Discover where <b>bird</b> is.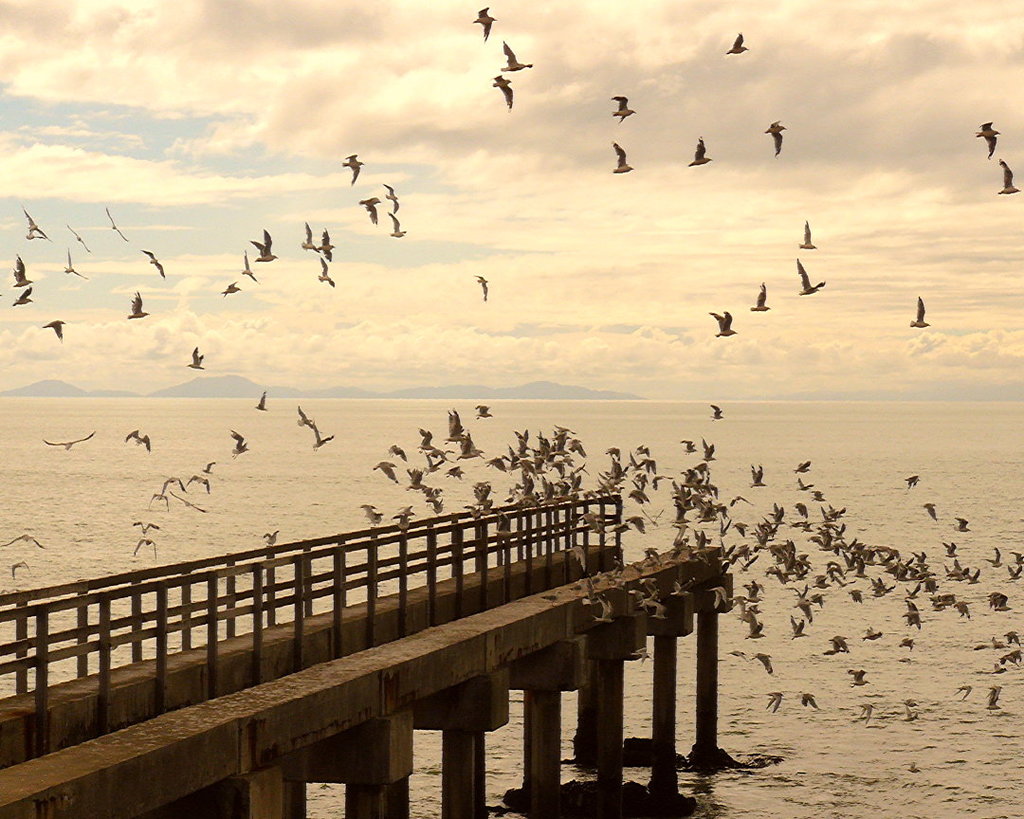
Discovered at region(319, 228, 338, 260).
